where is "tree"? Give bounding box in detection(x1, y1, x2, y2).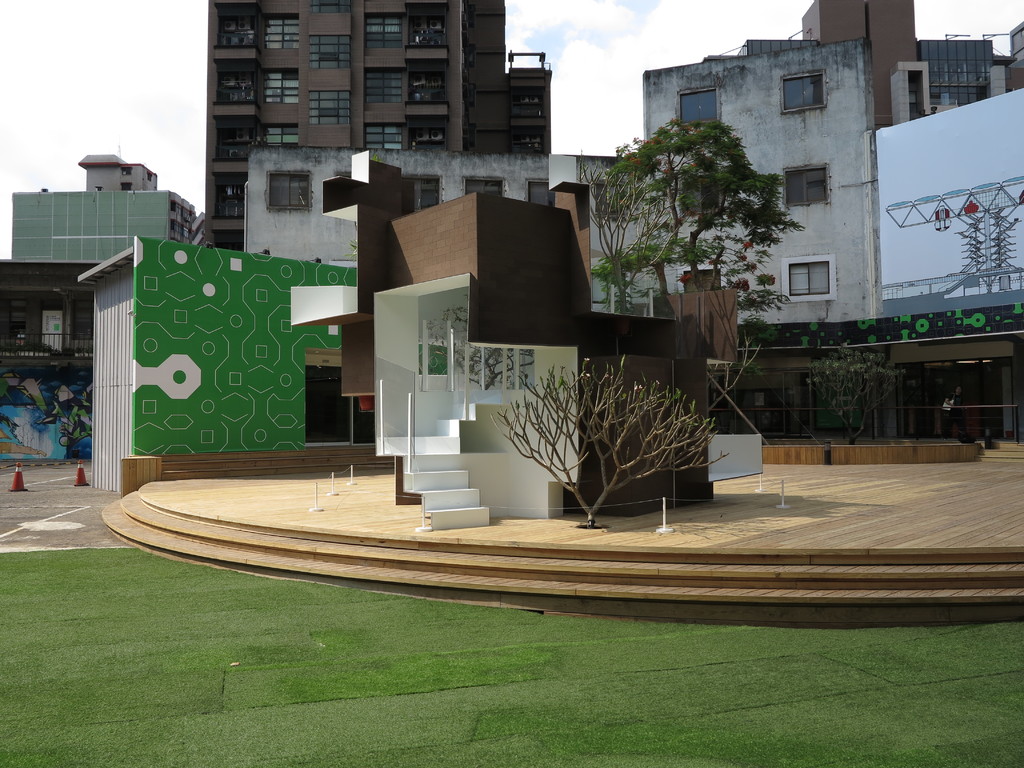
detection(567, 108, 803, 341).
